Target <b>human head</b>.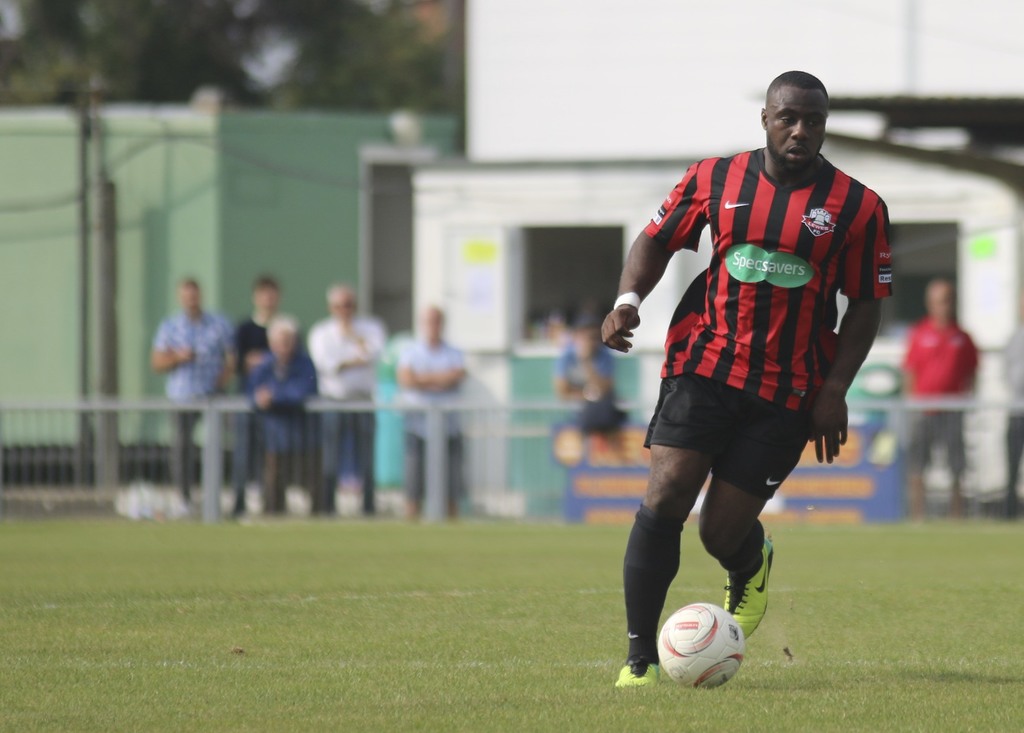
Target region: 325:286:356:324.
